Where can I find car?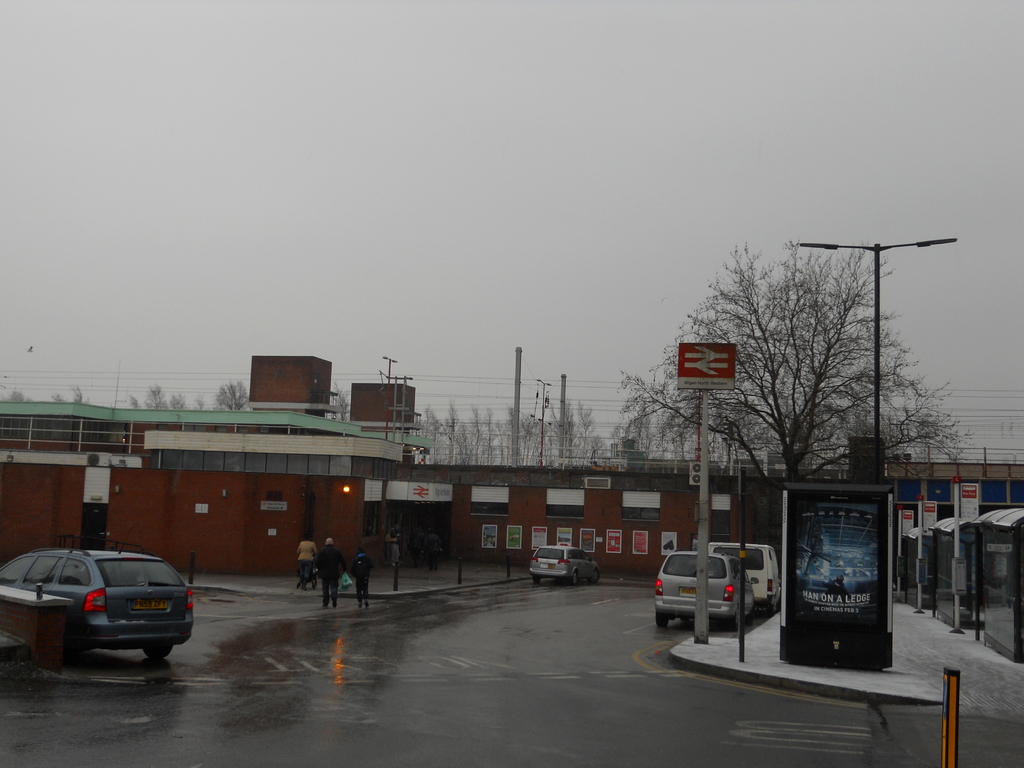
You can find it at rect(653, 553, 762, 630).
